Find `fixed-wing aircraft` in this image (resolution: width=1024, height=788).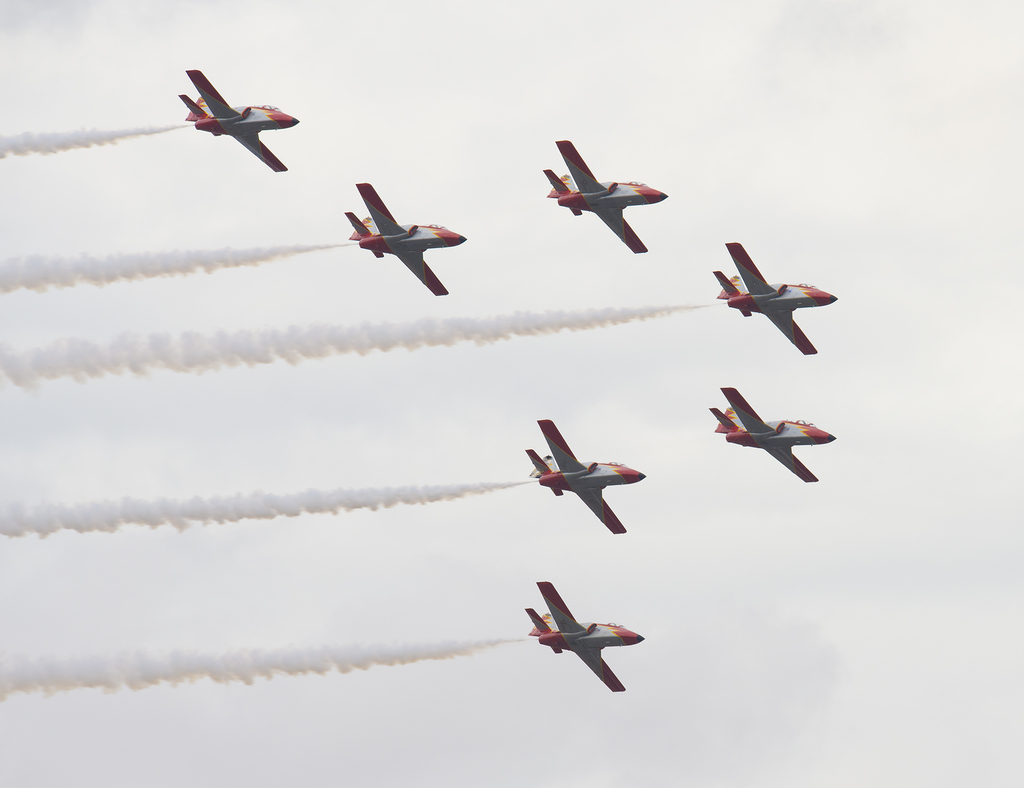
x1=529 y1=420 x2=639 y2=531.
